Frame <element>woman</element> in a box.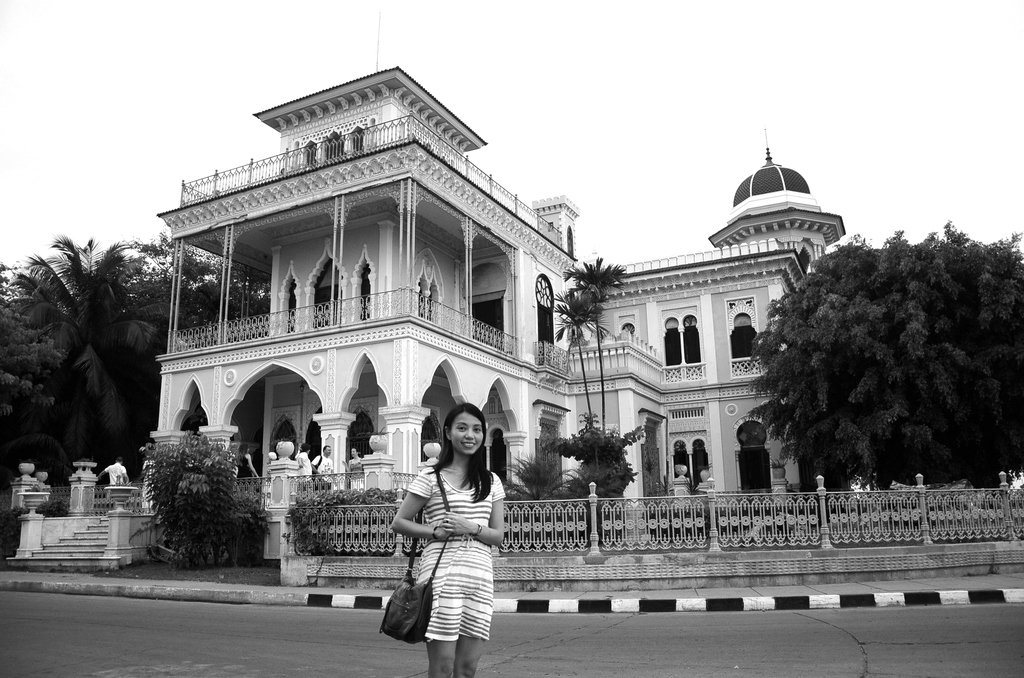
crop(387, 397, 508, 663).
